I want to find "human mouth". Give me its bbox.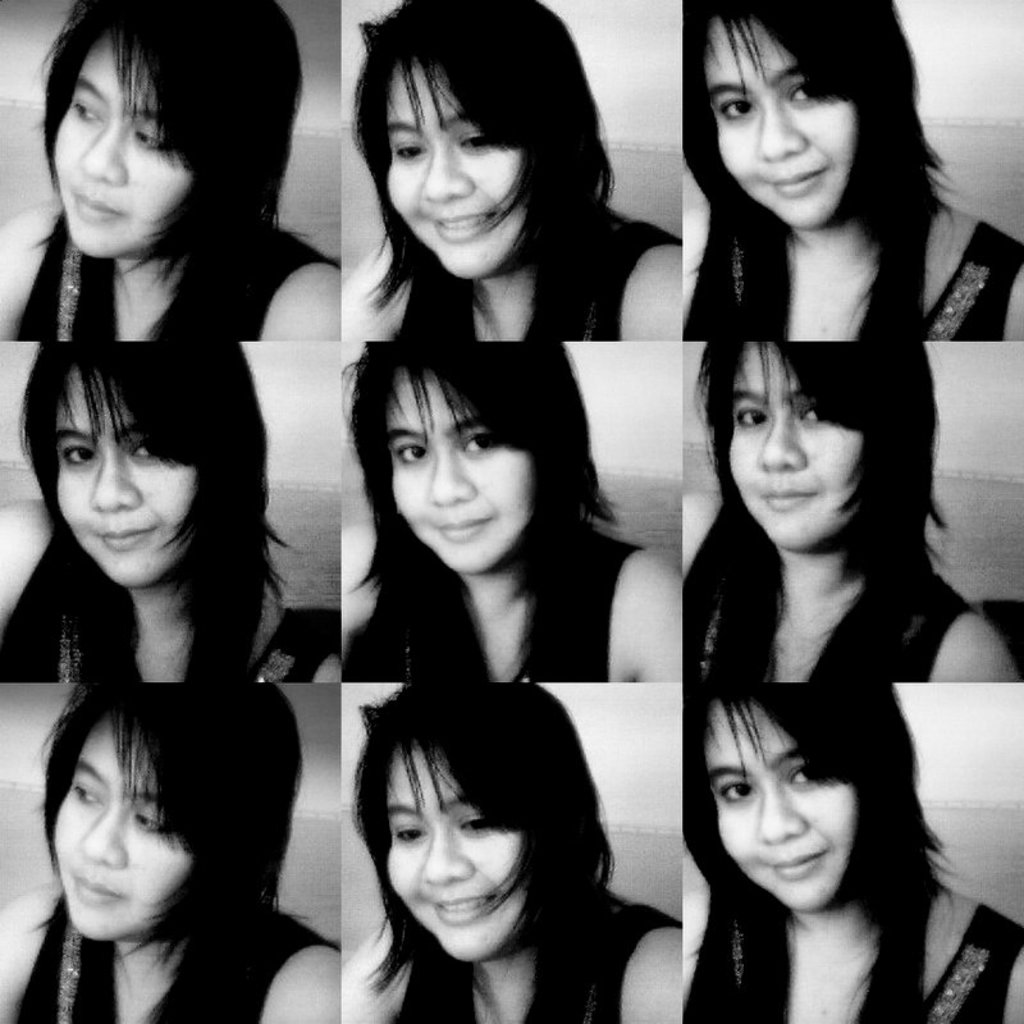
436, 890, 495, 927.
